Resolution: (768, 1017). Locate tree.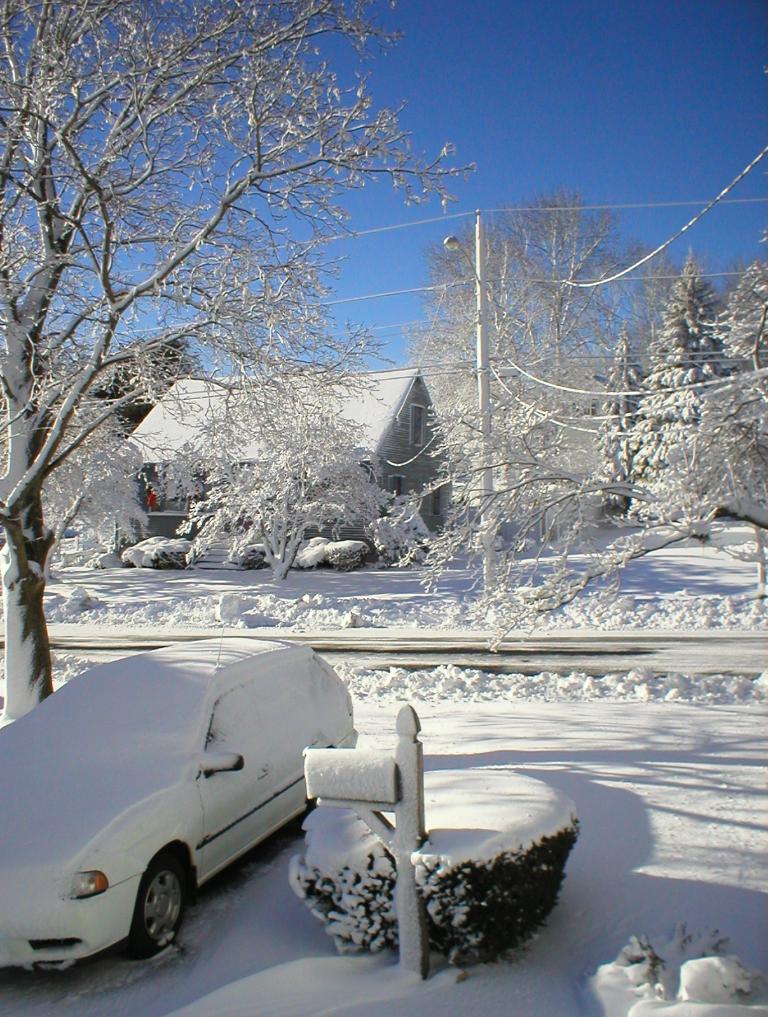
<bbox>148, 384, 445, 596</bbox>.
